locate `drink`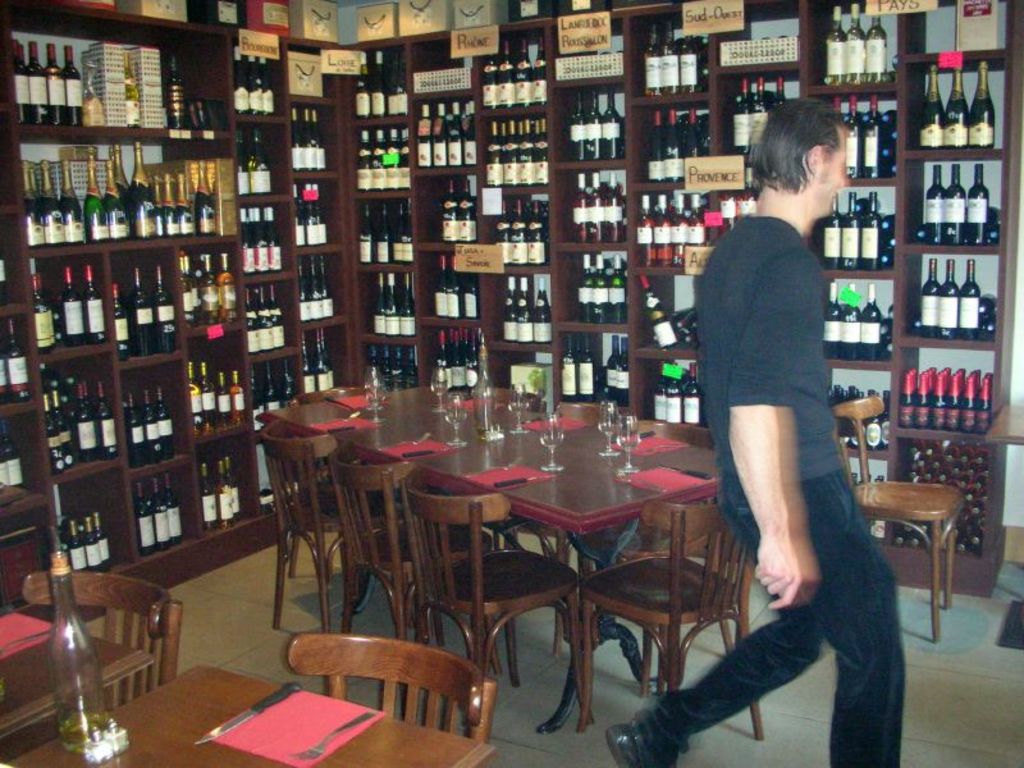
locate(845, 92, 864, 180)
